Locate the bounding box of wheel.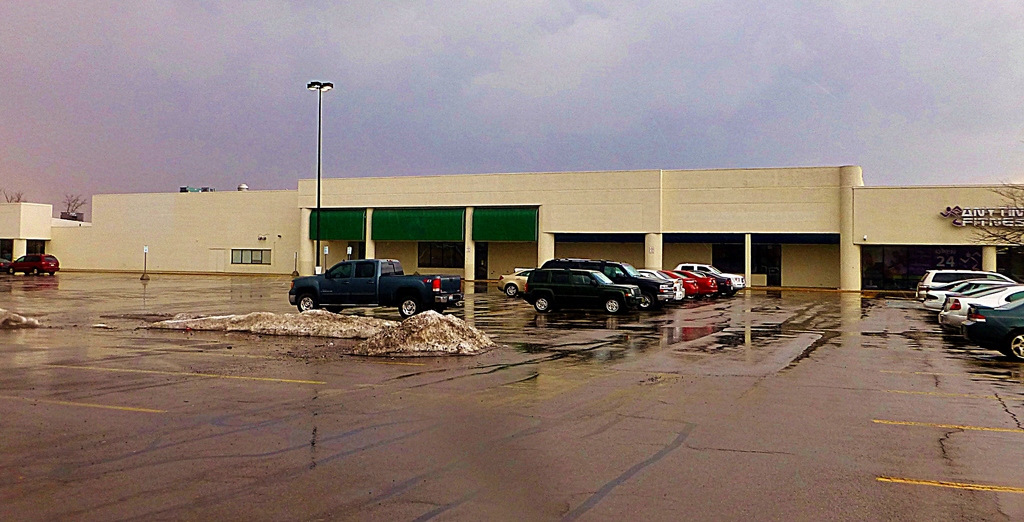
Bounding box: [left=607, top=300, right=611, bottom=318].
